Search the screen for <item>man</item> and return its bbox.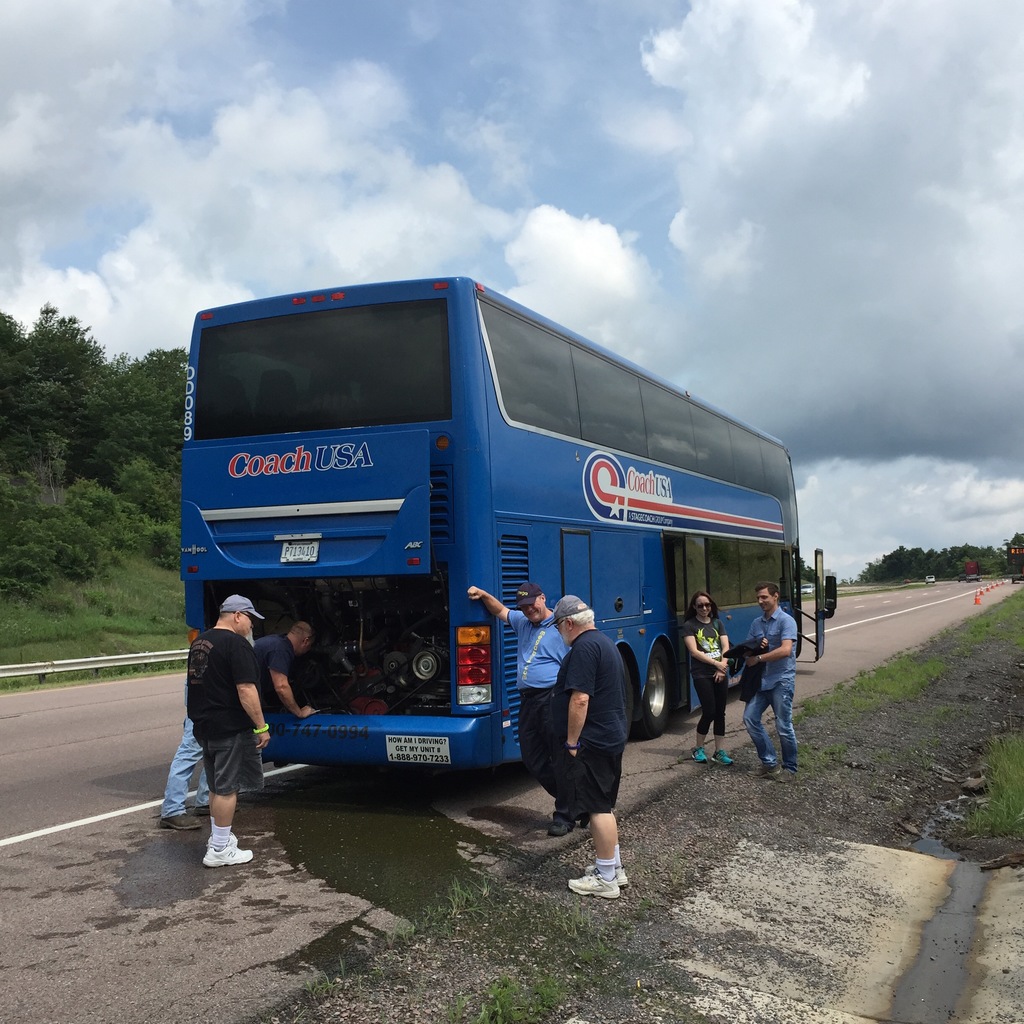
Found: x1=534, y1=593, x2=628, y2=899.
